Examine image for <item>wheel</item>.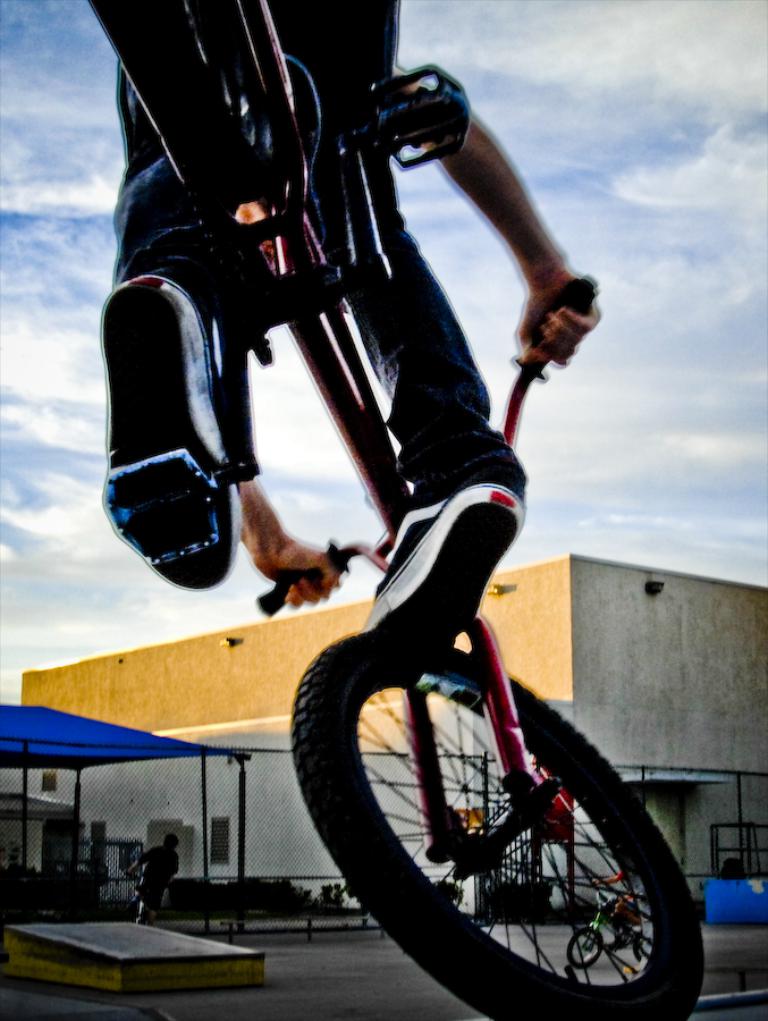
Examination result: 566, 922, 606, 964.
